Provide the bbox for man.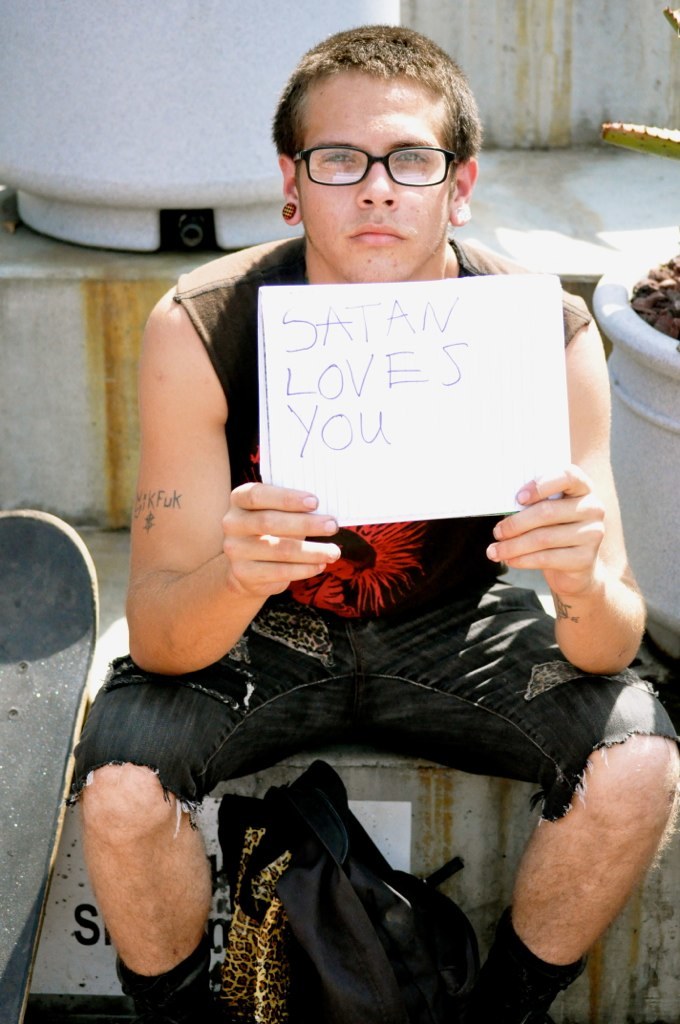
x1=131, y1=61, x2=640, y2=1023.
